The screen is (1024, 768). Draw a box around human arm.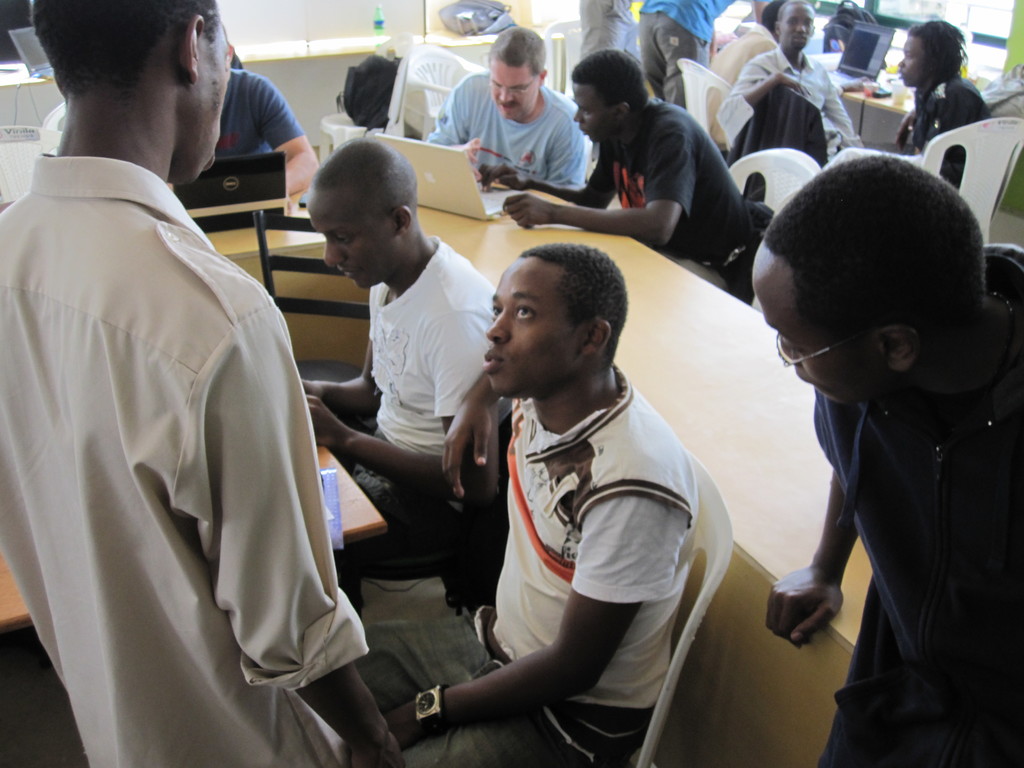
{"x1": 424, "y1": 77, "x2": 480, "y2": 145}.
